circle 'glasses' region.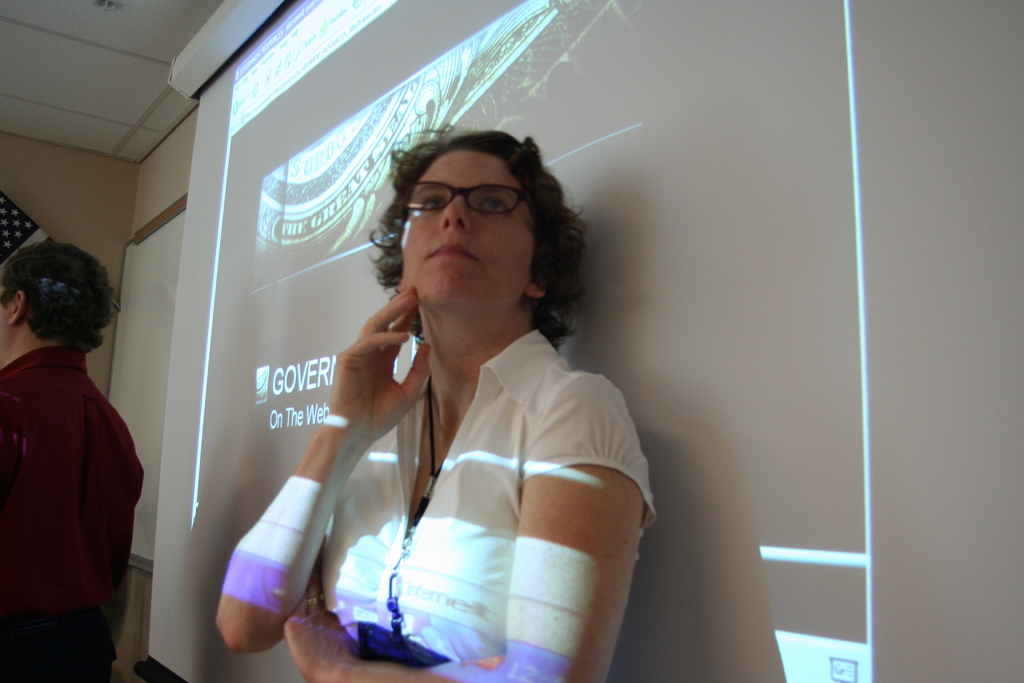
Region: box=[0, 257, 99, 324].
